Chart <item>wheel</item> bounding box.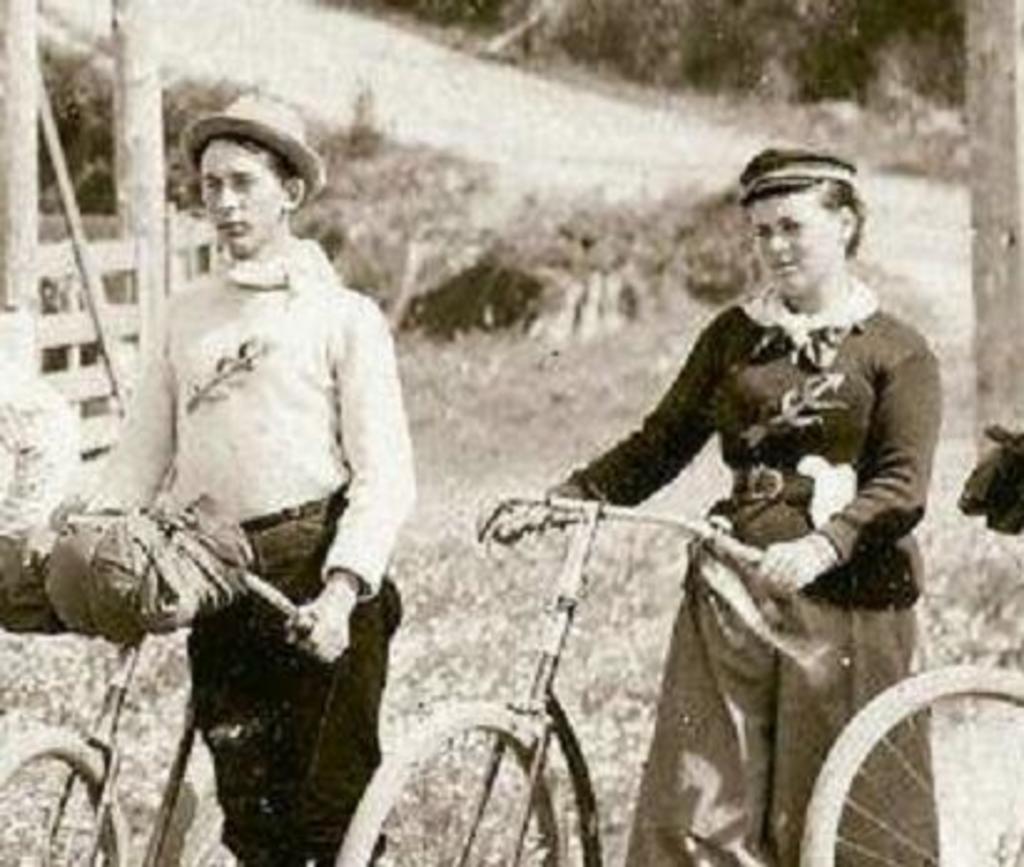
Charted: x1=817, y1=663, x2=992, y2=850.
